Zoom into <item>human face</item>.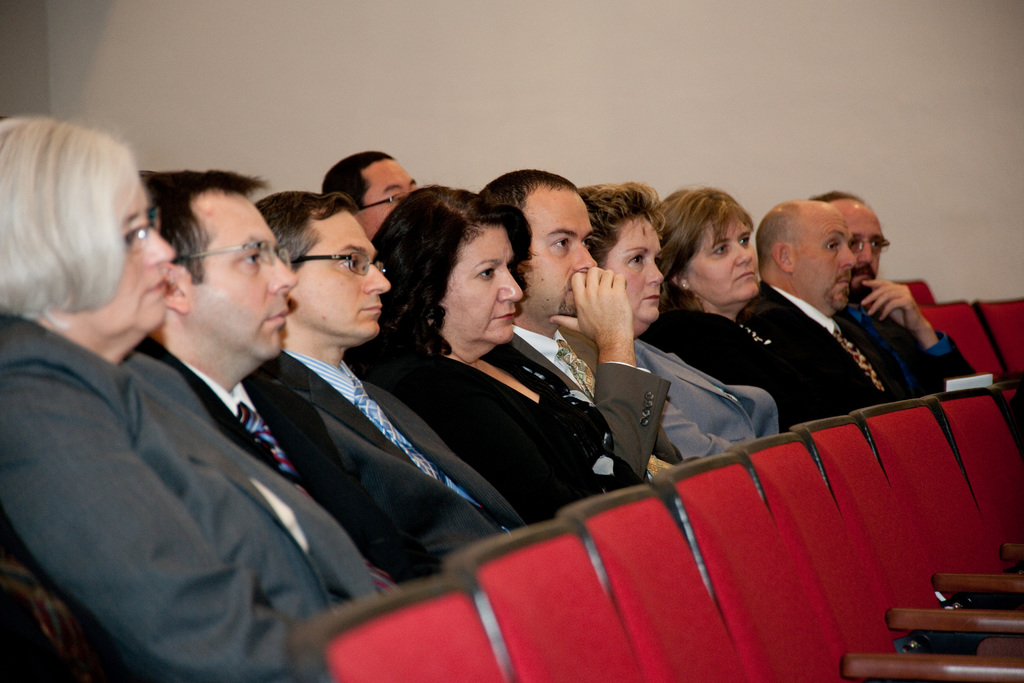
Zoom target: 796,211,854,312.
